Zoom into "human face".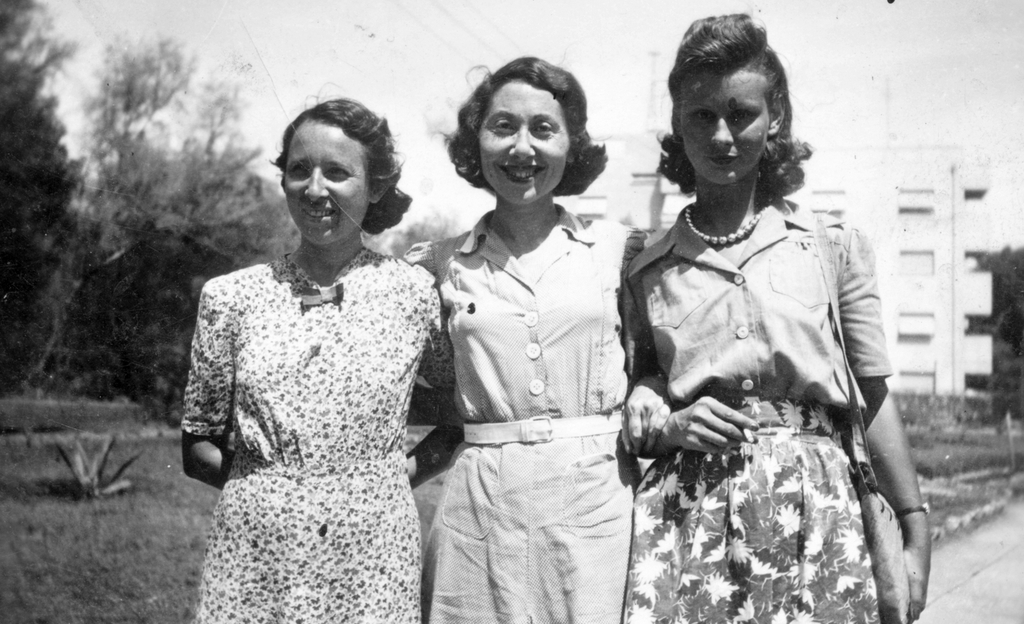
Zoom target: (left=678, top=70, right=764, bottom=183).
